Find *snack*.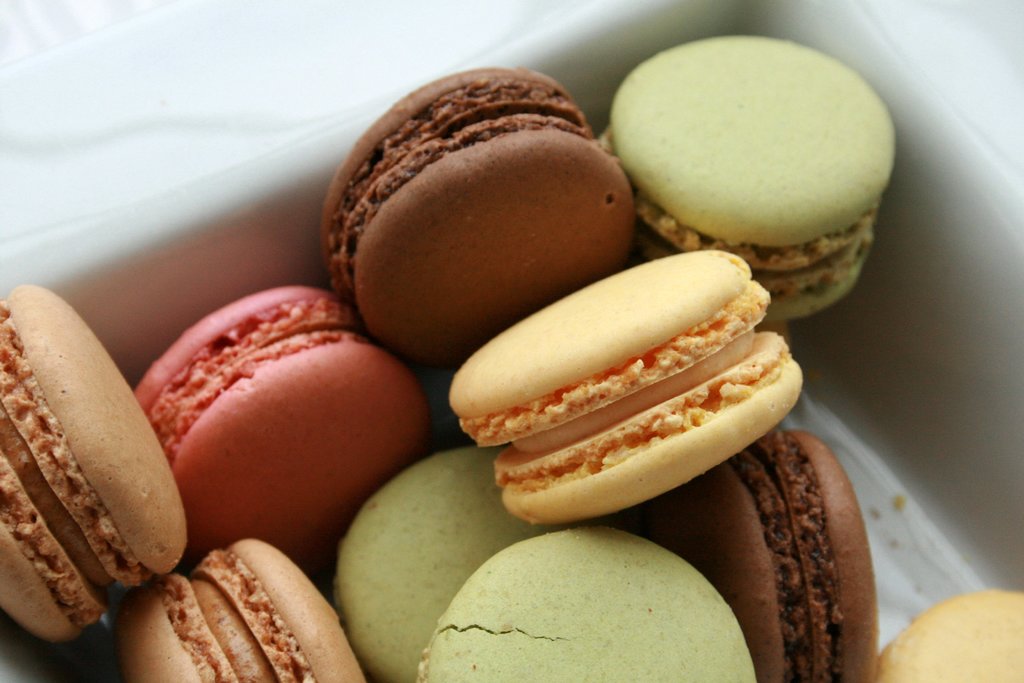
left=127, top=288, right=456, bottom=581.
